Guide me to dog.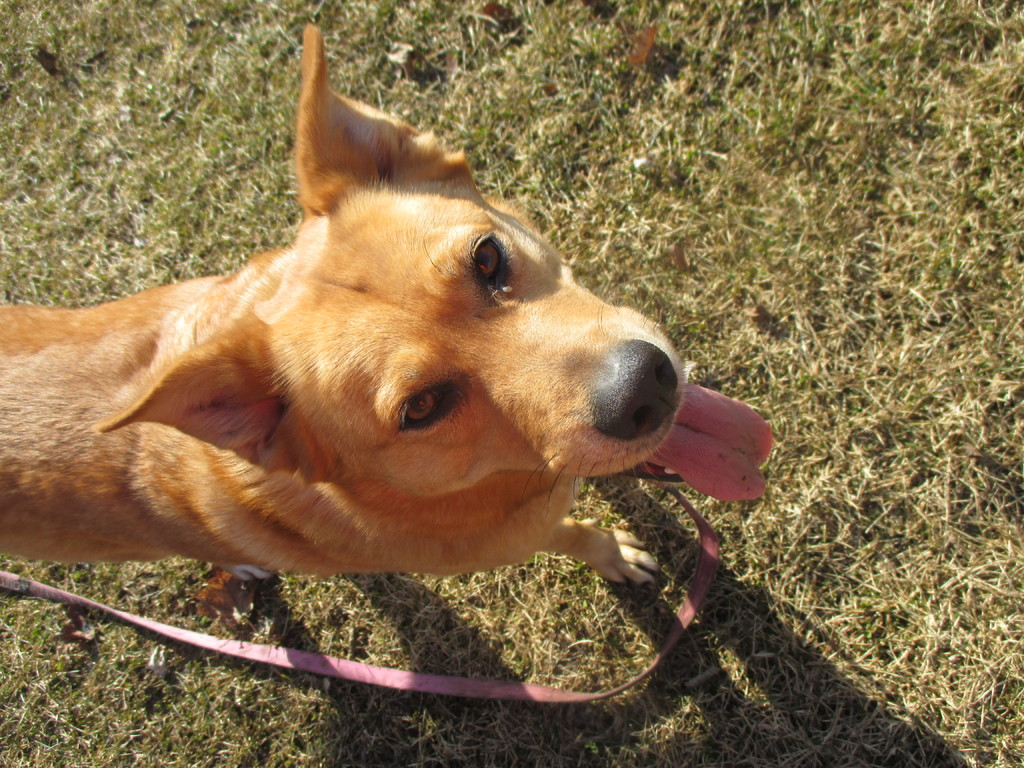
Guidance: crop(0, 24, 773, 584).
